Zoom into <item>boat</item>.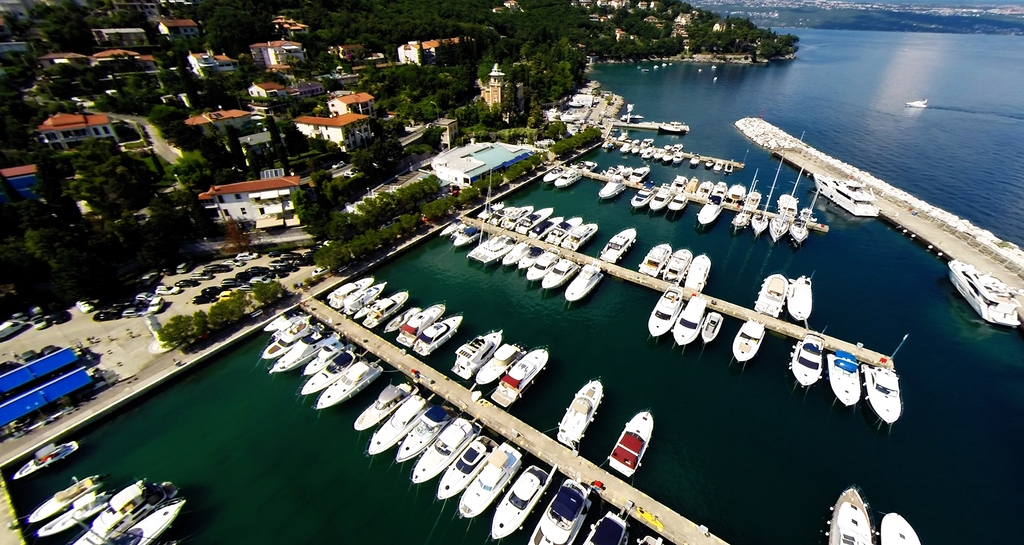
Zoom target: bbox=[640, 148, 652, 161].
